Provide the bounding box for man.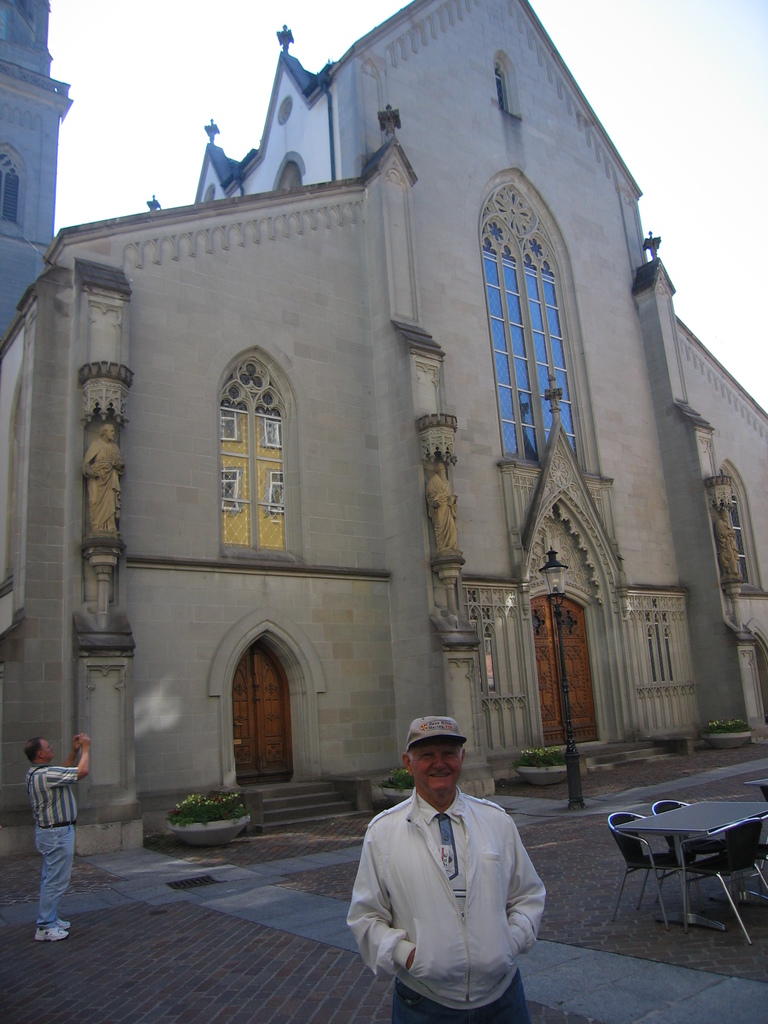
left=343, top=725, right=561, bottom=1021.
